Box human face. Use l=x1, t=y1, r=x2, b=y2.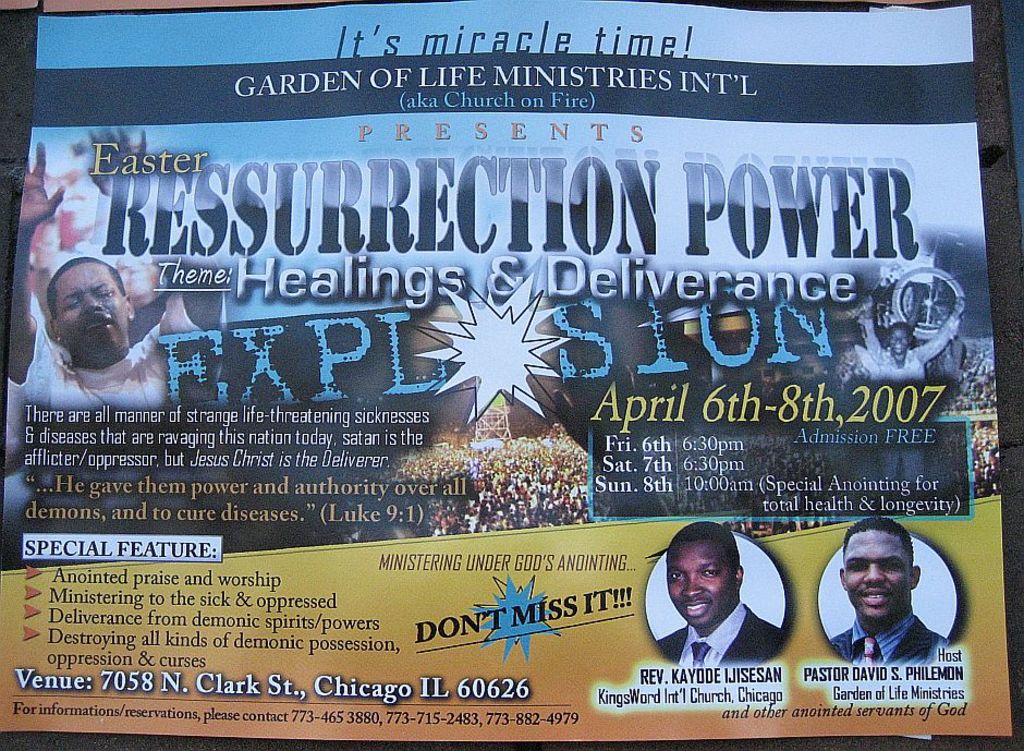
l=54, t=266, r=122, b=351.
